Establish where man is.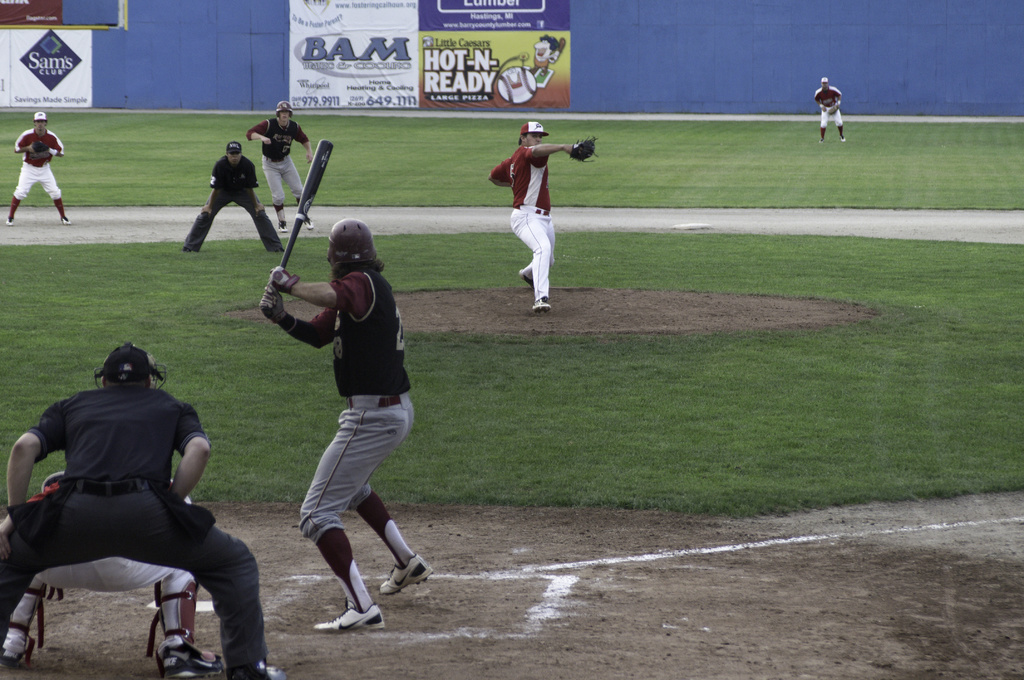
Established at 5/473/223/679.
